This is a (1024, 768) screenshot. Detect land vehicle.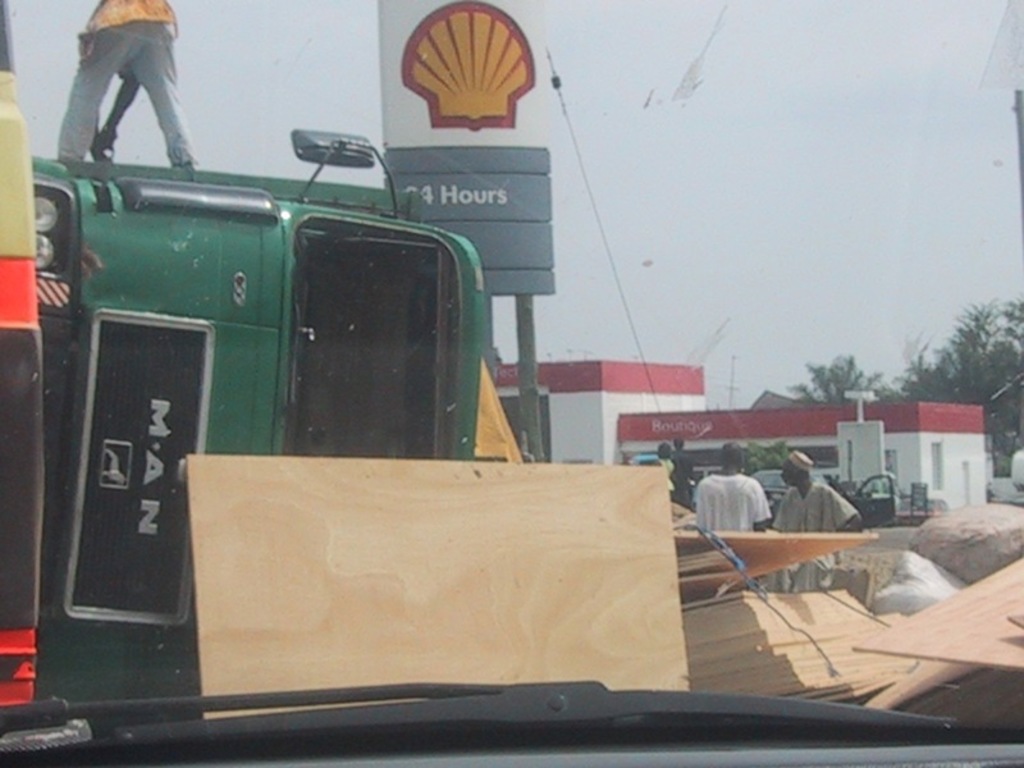
pyautogui.locateOnScreen(31, 133, 484, 737).
